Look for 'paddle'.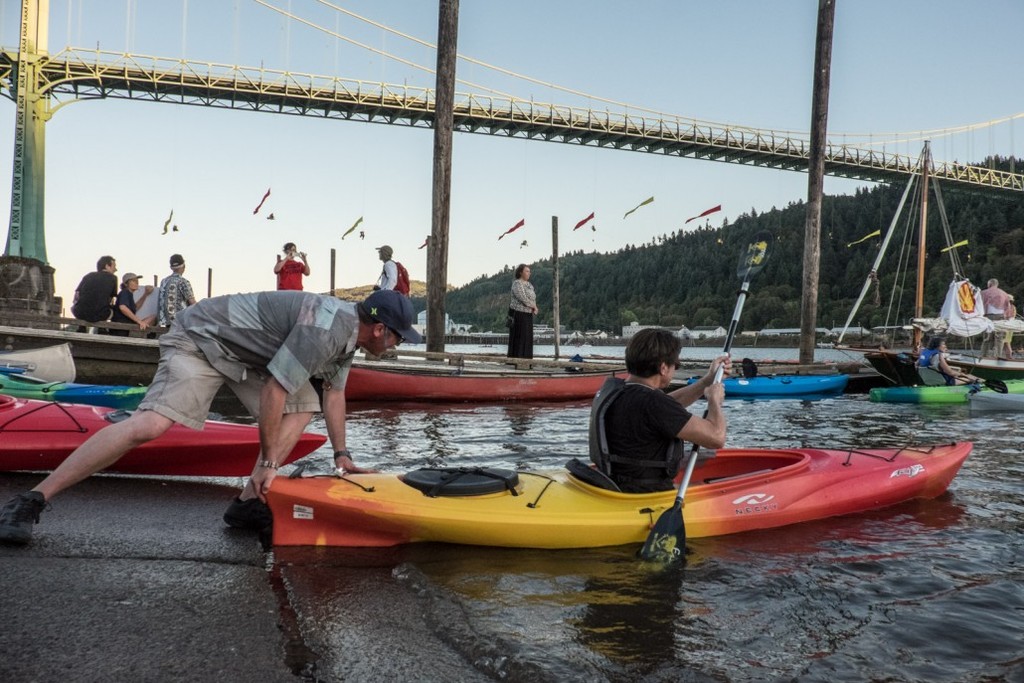
Found: (906, 351, 1007, 395).
